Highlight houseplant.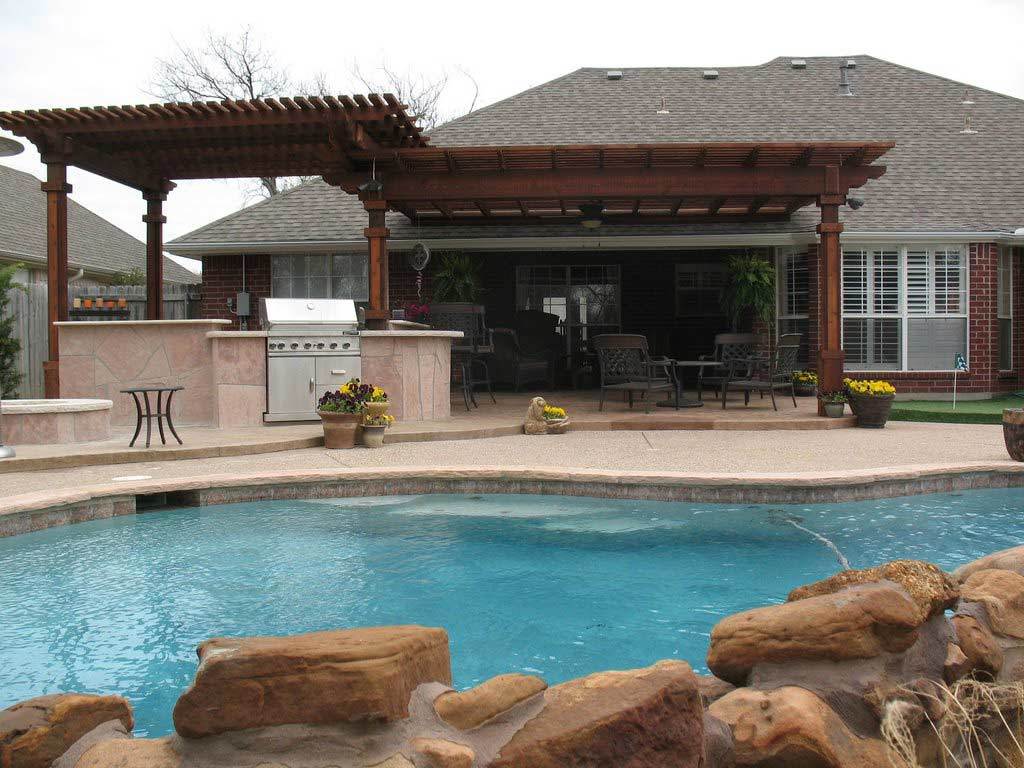
Highlighted region: box=[80, 284, 90, 308].
